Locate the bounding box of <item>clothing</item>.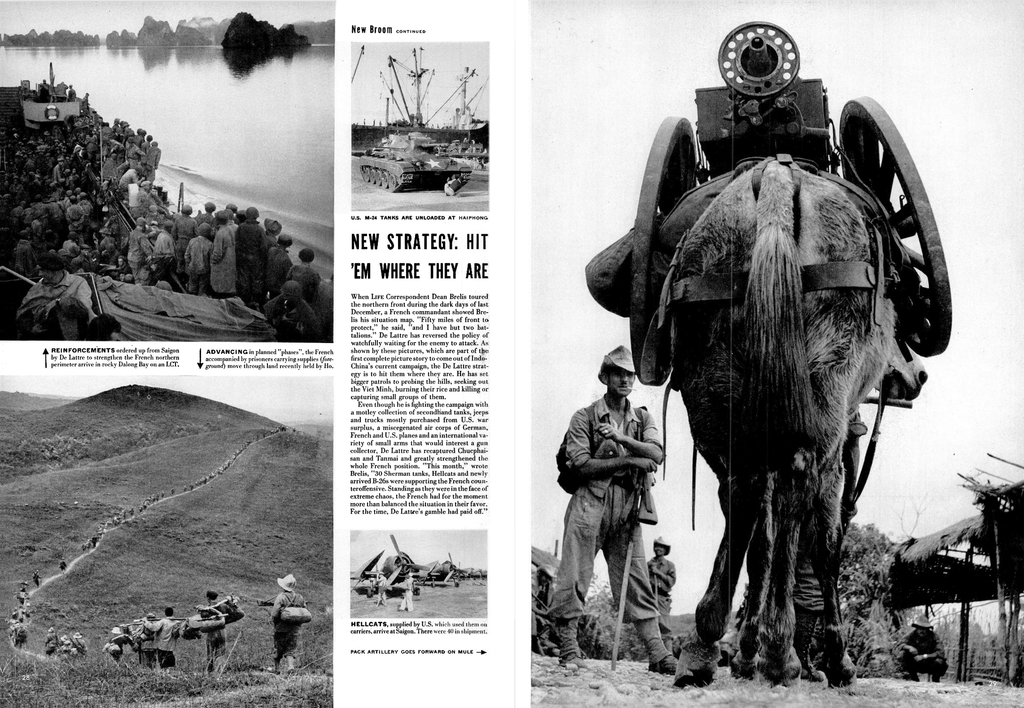
Bounding box: crop(199, 604, 225, 671).
